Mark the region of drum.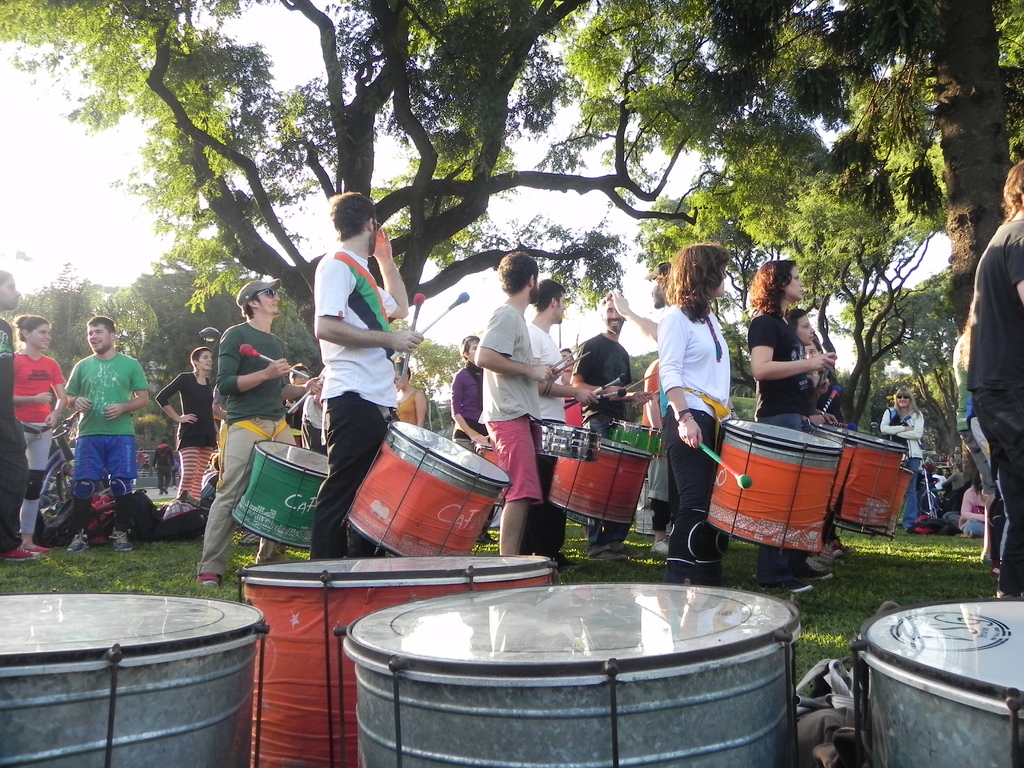
Region: (left=340, top=421, right=511, bottom=559).
